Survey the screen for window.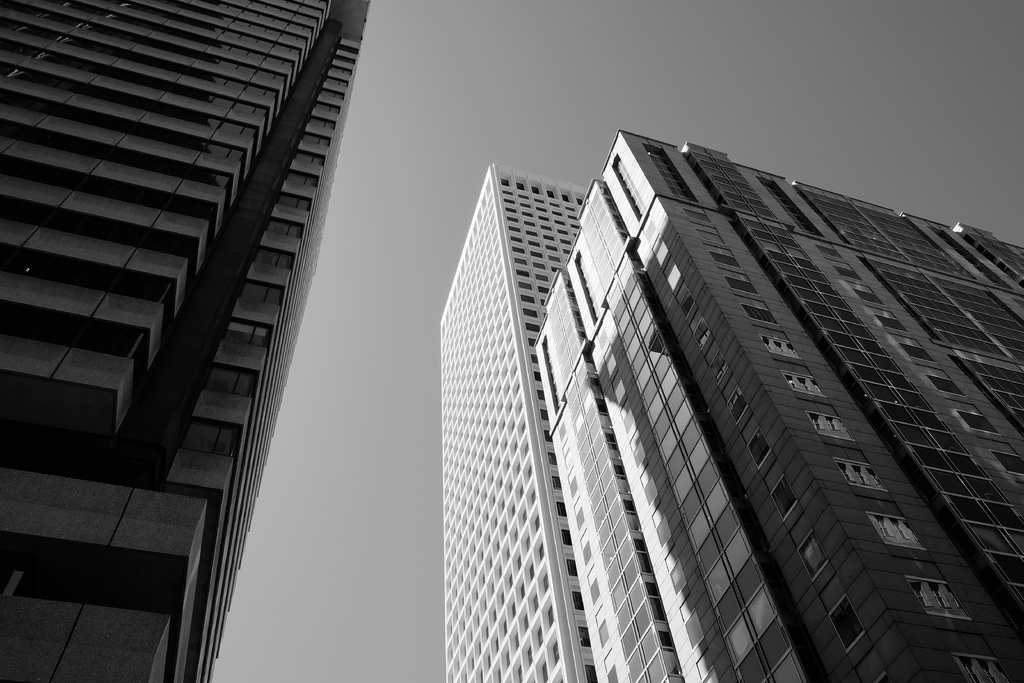
Survey found: box=[708, 352, 728, 379].
